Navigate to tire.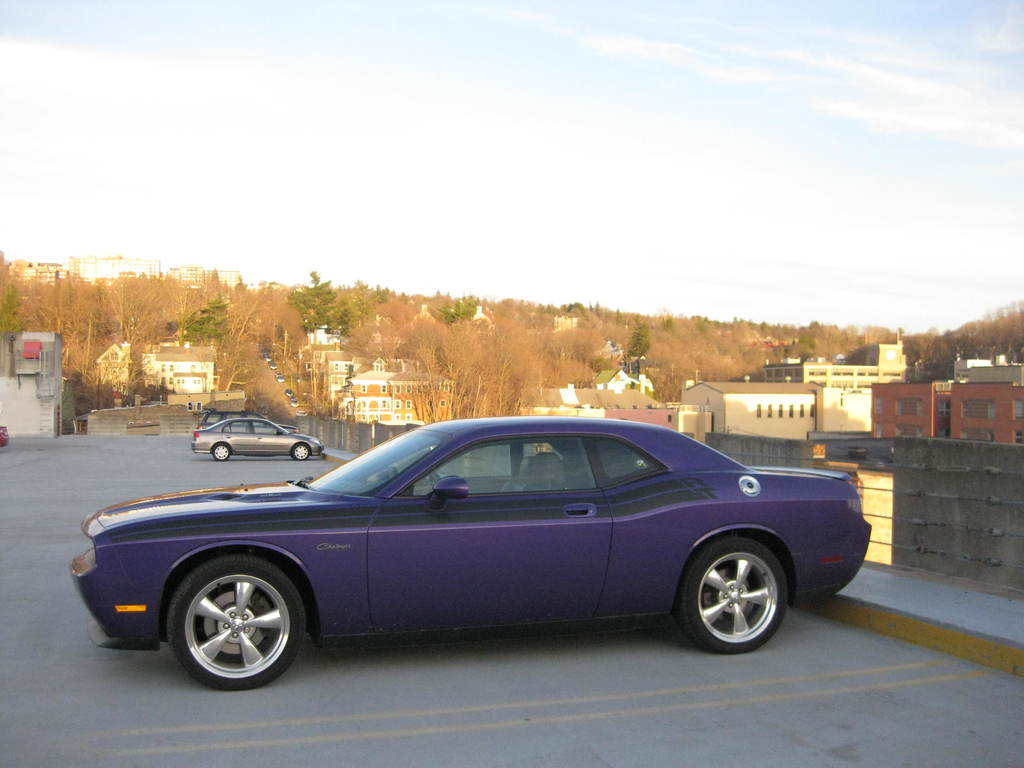
Navigation target: [289,440,313,463].
